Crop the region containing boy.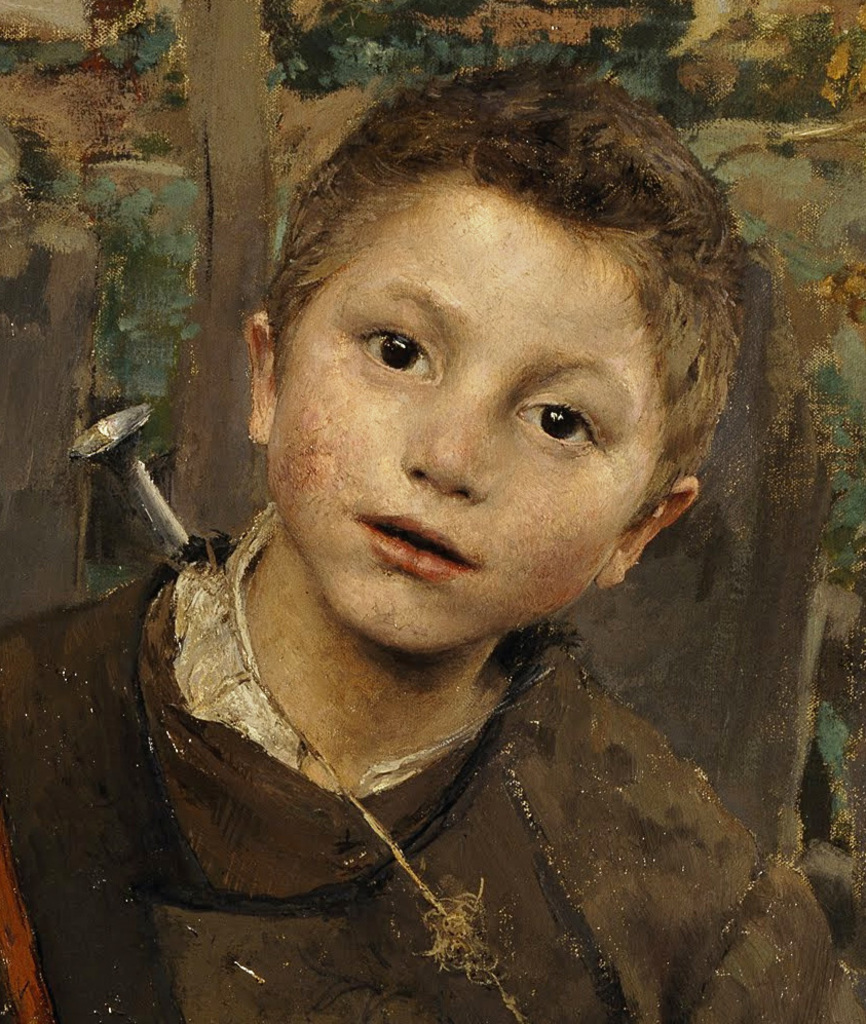
Crop region: x1=77 y1=81 x2=821 y2=955.
